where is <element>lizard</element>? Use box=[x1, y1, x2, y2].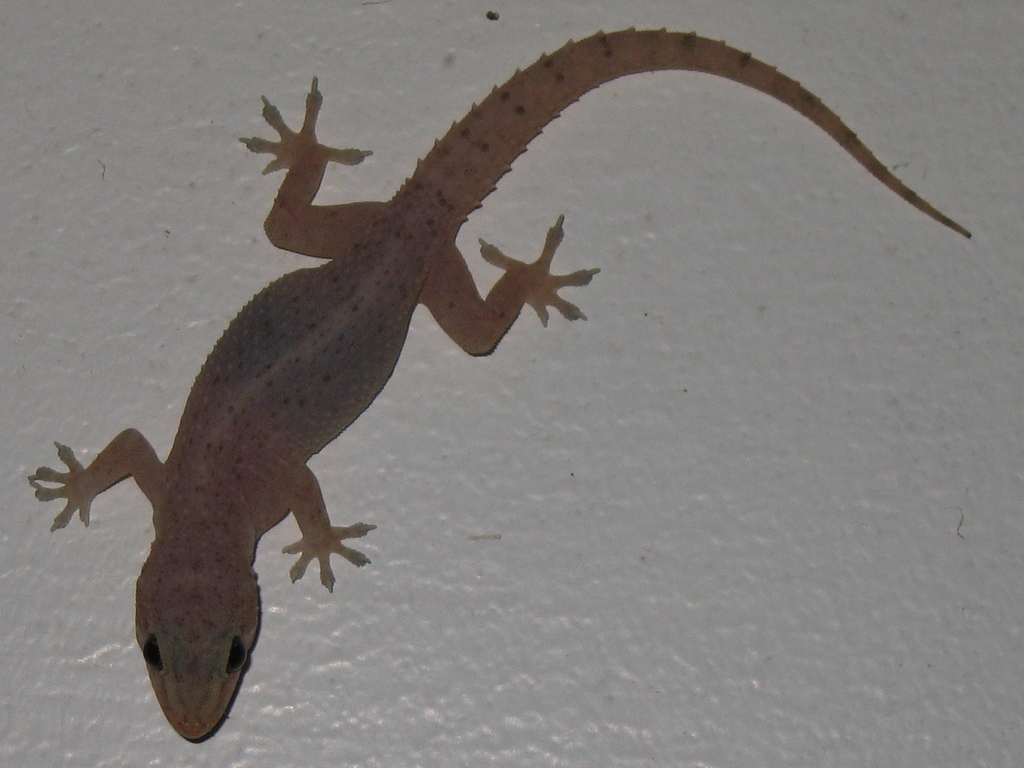
box=[25, 24, 966, 745].
